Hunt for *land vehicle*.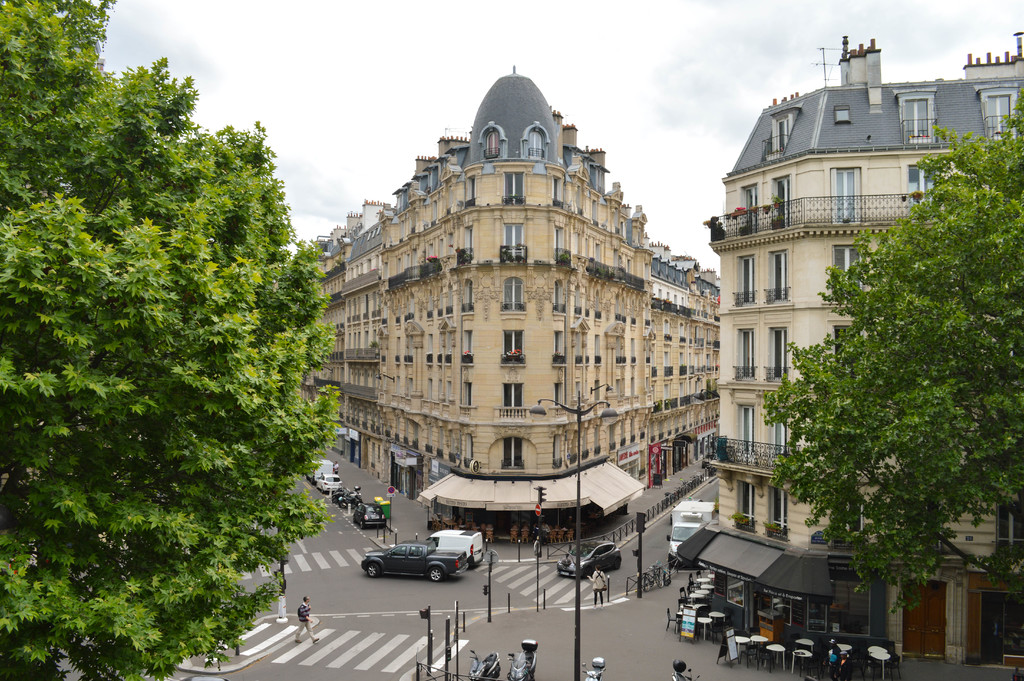
Hunted down at 671 660 698 680.
